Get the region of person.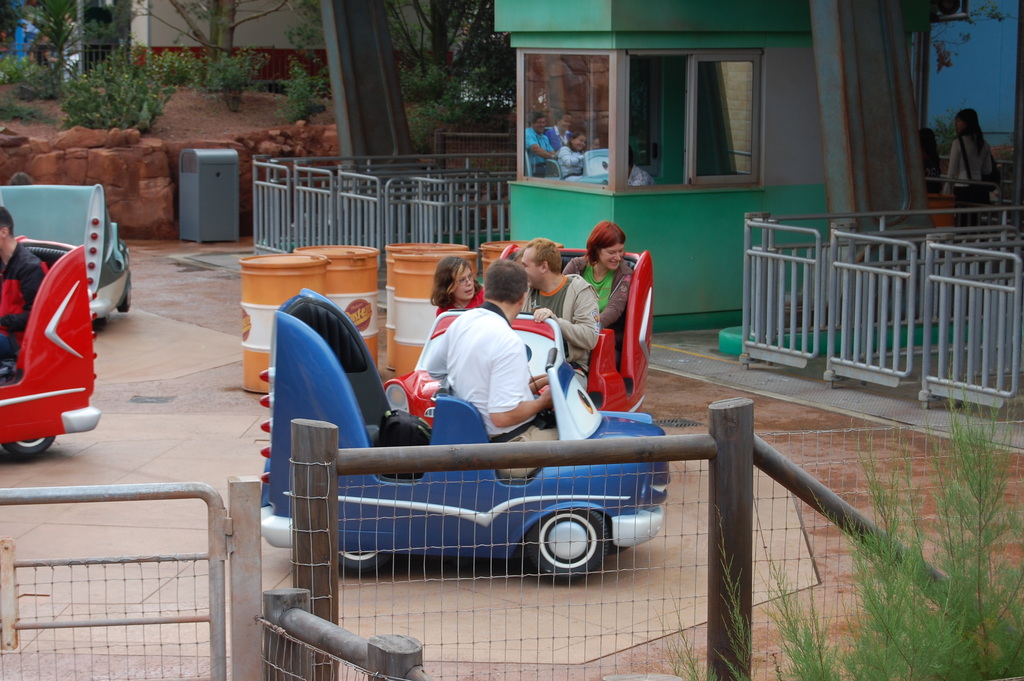
(x1=524, y1=113, x2=552, y2=167).
